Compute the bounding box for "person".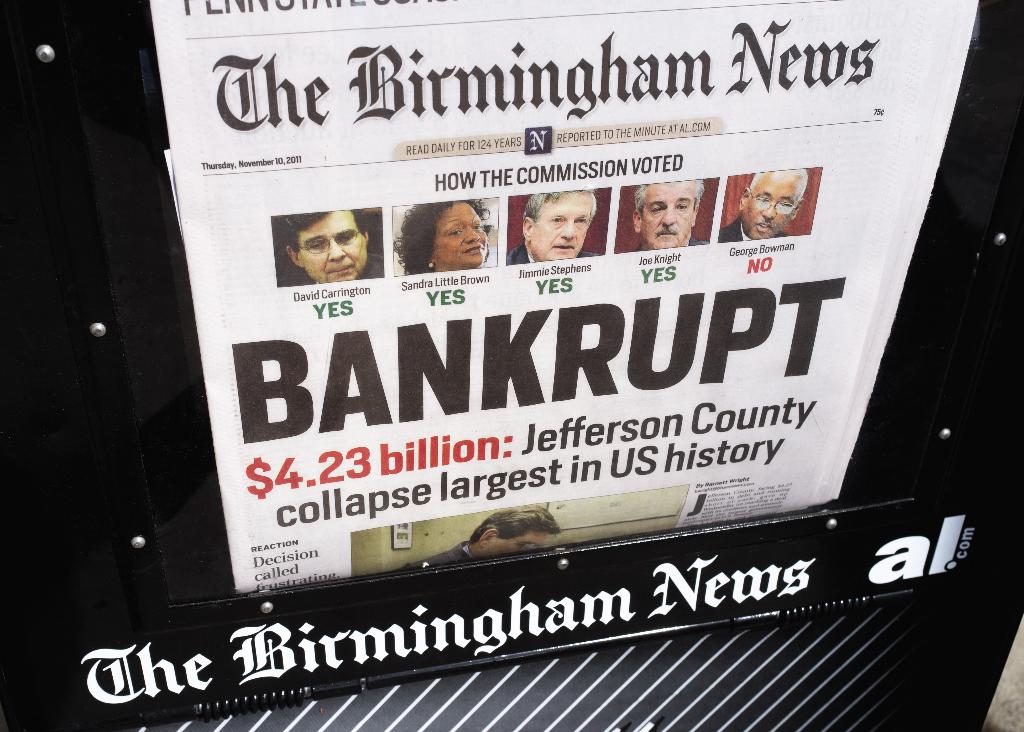
pyautogui.locateOnScreen(276, 207, 387, 292).
